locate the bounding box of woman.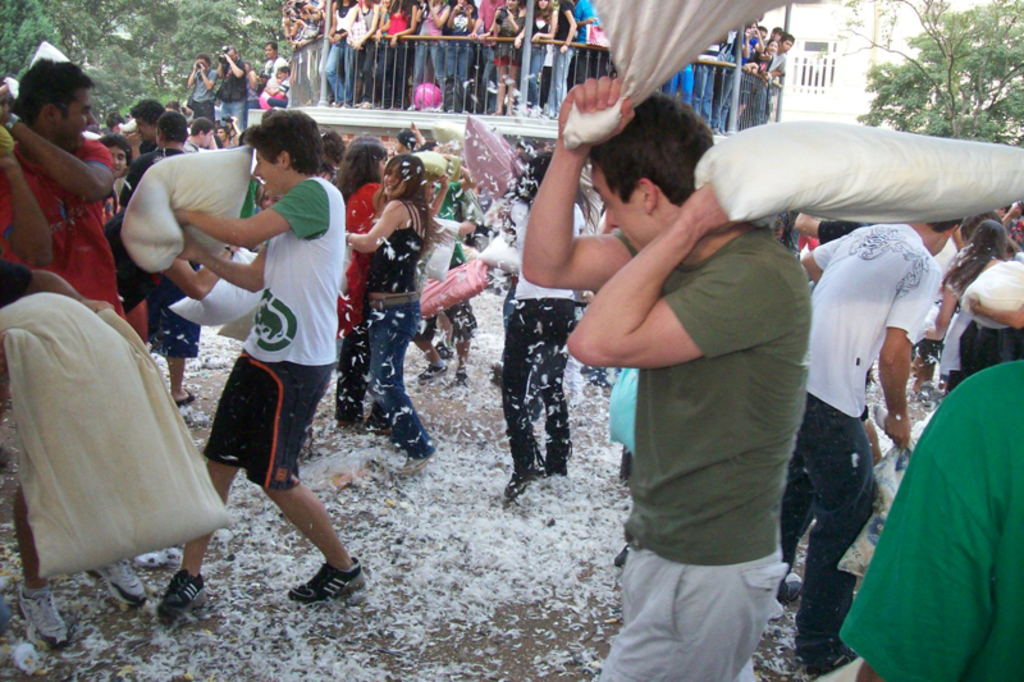
Bounding box: bbox=[339, 151, 425, 458].
